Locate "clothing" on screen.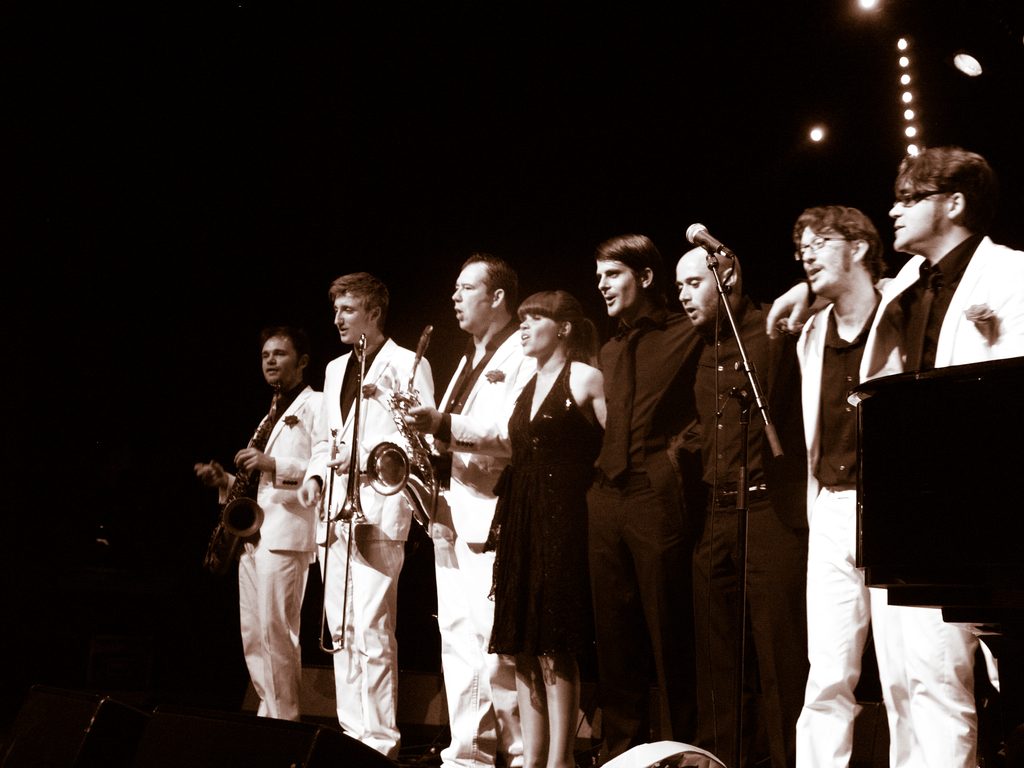
On screen at 219, 356, 330, 731.
